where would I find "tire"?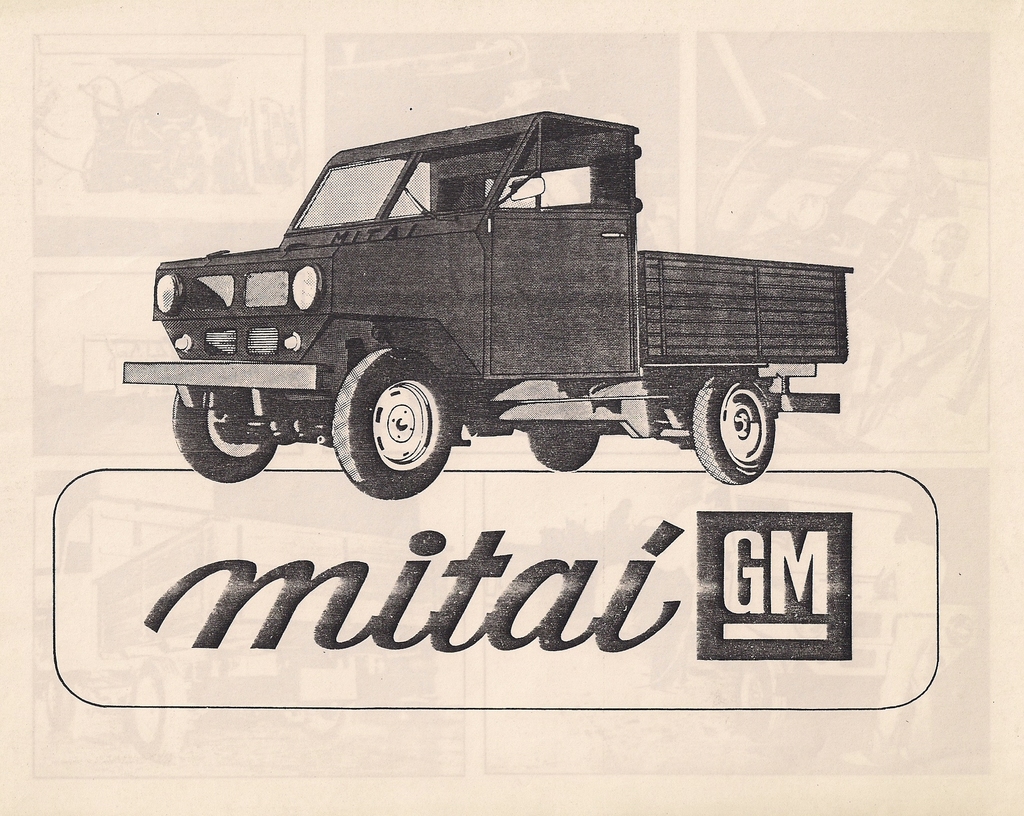
At <box>529,432,600,473</box>.
